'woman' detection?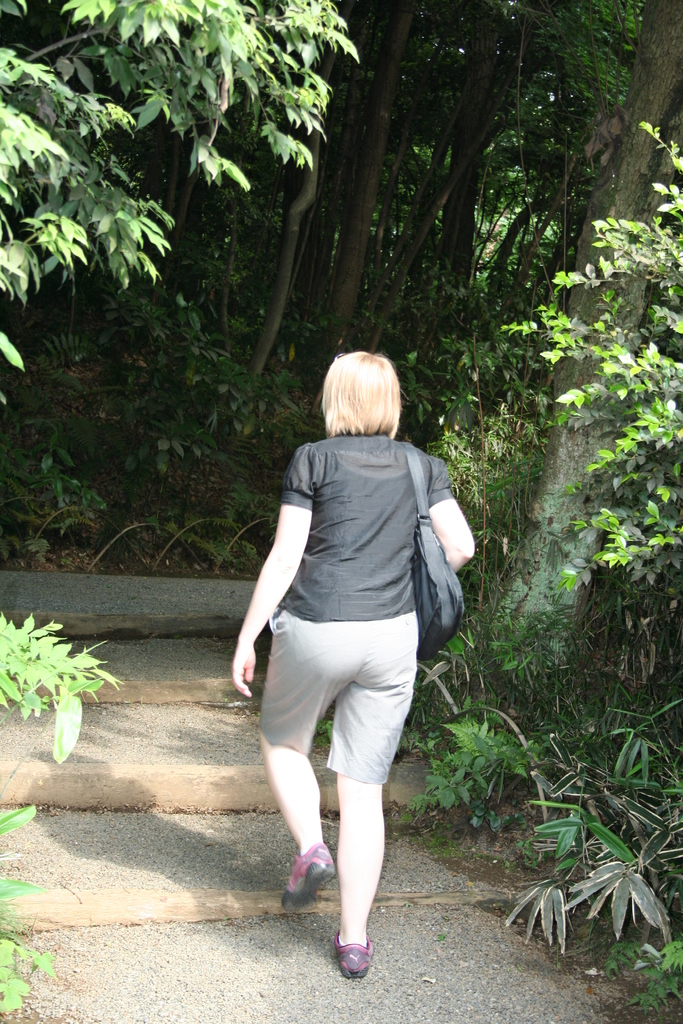
crop(238, 326, 458, 964)
